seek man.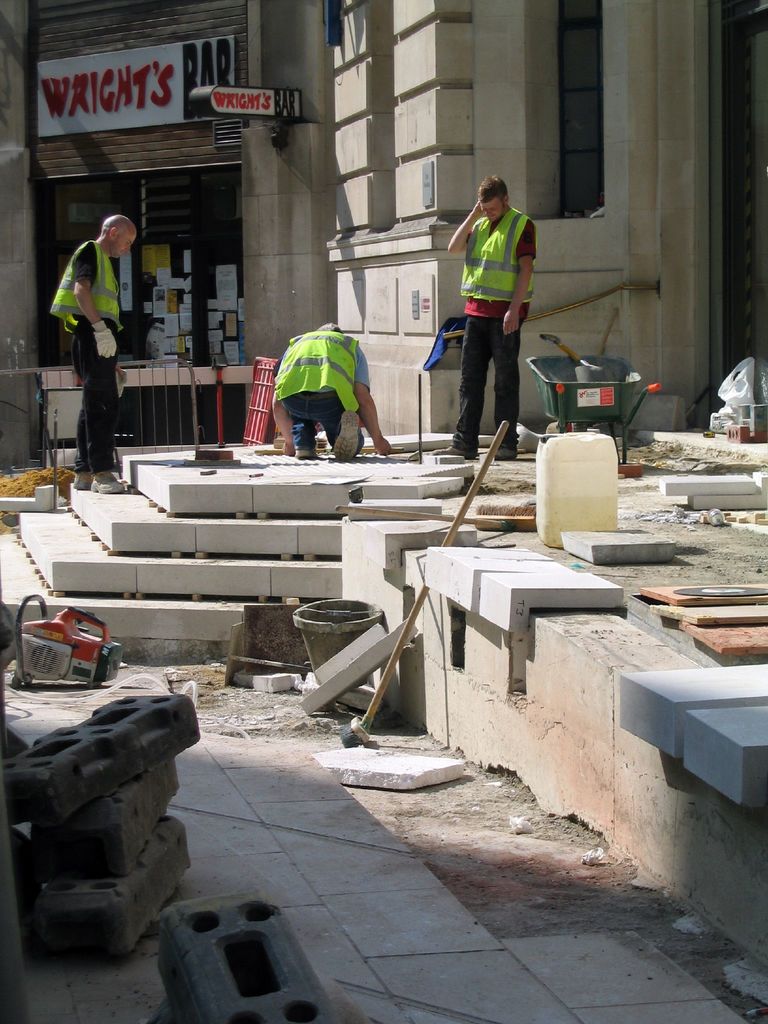
[left=271, top=310, right=394, bottom=472].
